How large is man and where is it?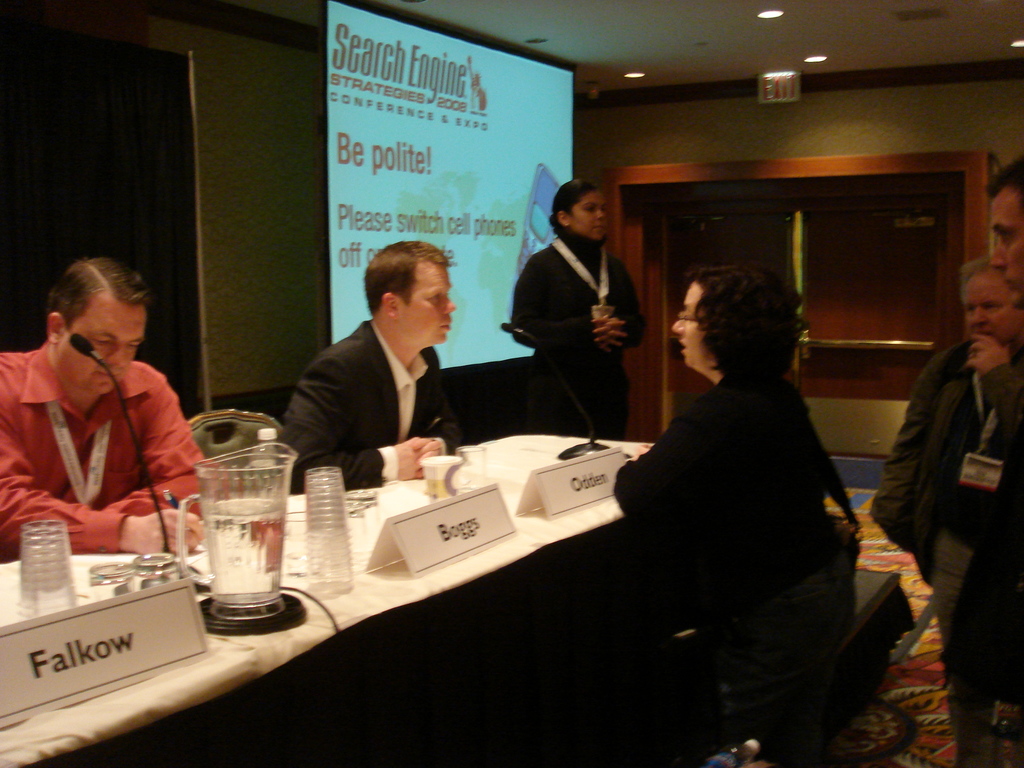
Bounding box: [985, 152, 1023, 319].
